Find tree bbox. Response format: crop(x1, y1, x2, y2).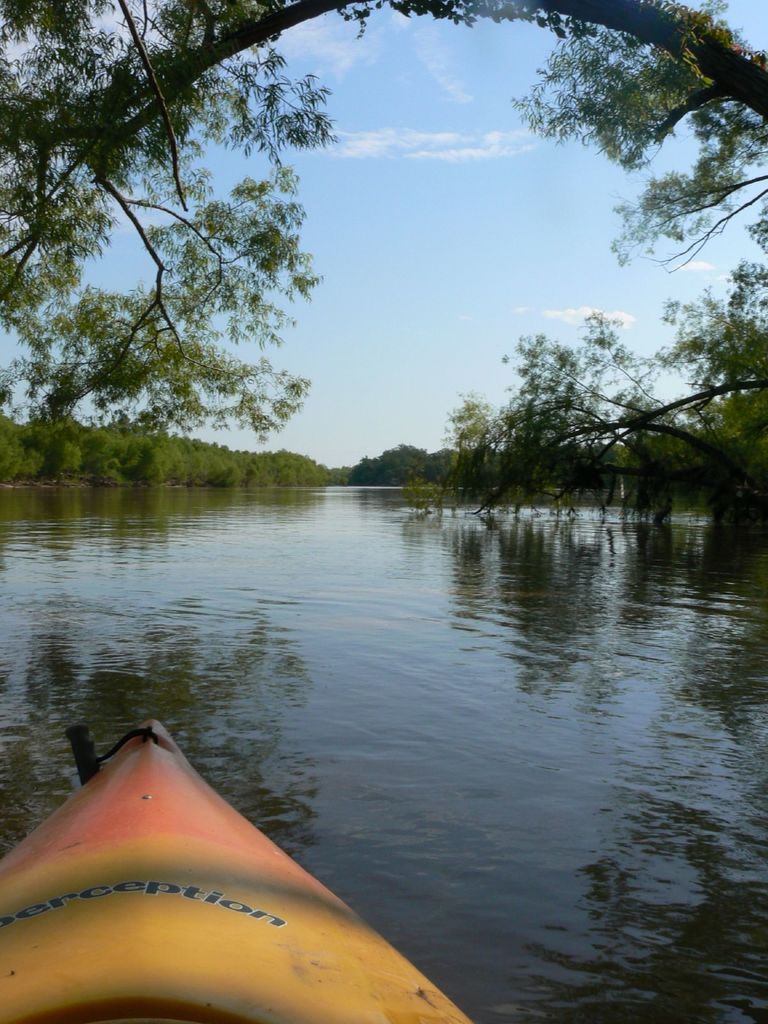
crop(396, 207, 767, 531).
